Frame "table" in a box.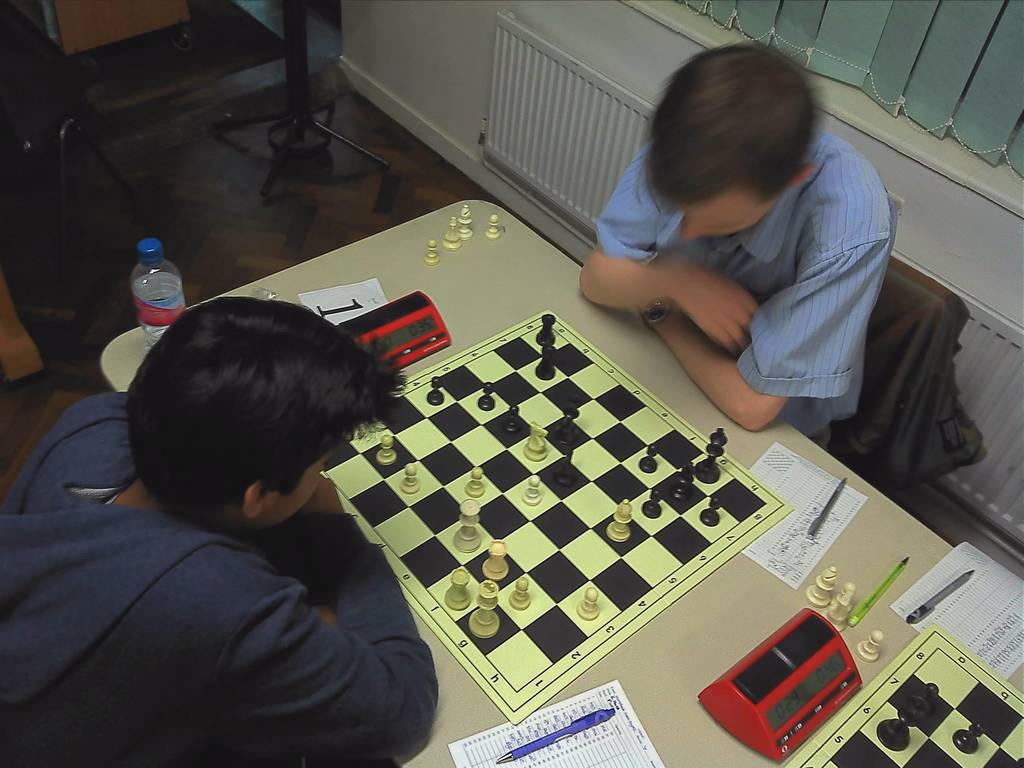
<region>90, 196, 1023, 766</region>.
